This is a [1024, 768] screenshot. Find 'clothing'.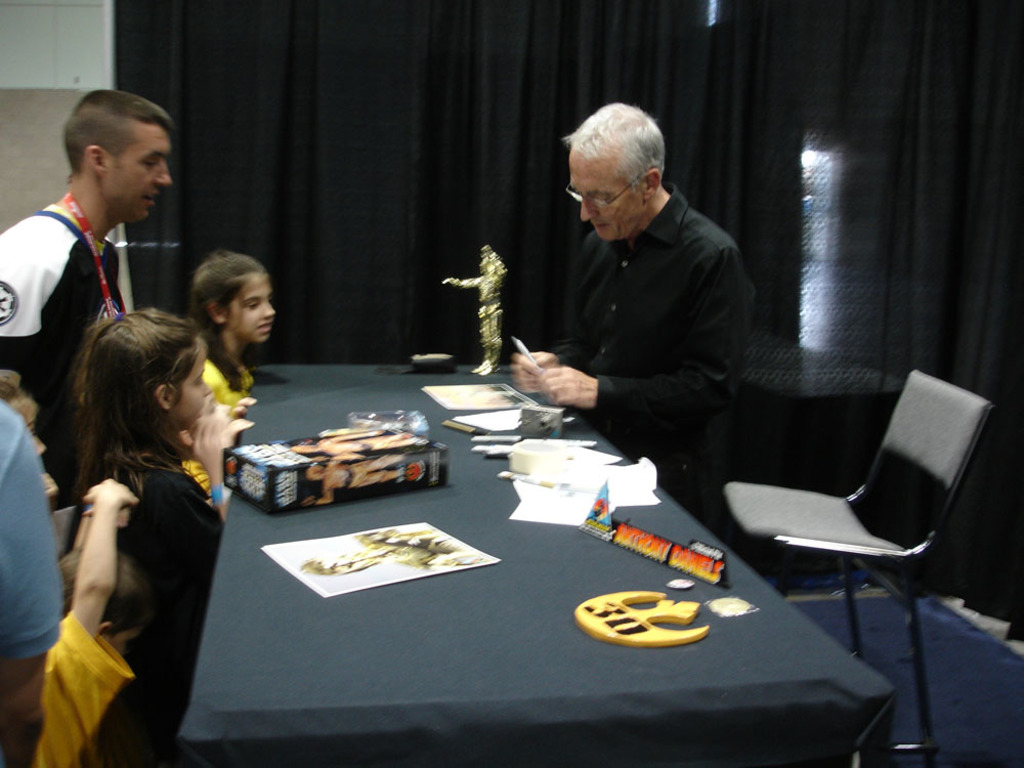
Bounding box: <box>62,458,228,767</box>.
